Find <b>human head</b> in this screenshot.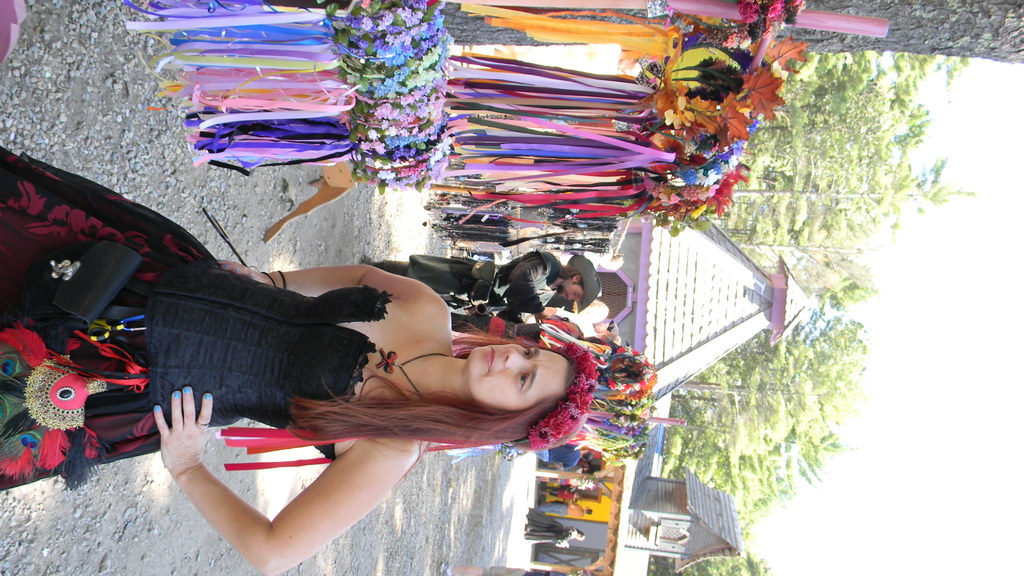
The bounding box for <b>human head</b> is l=555, t=271, r=598, b=303.
